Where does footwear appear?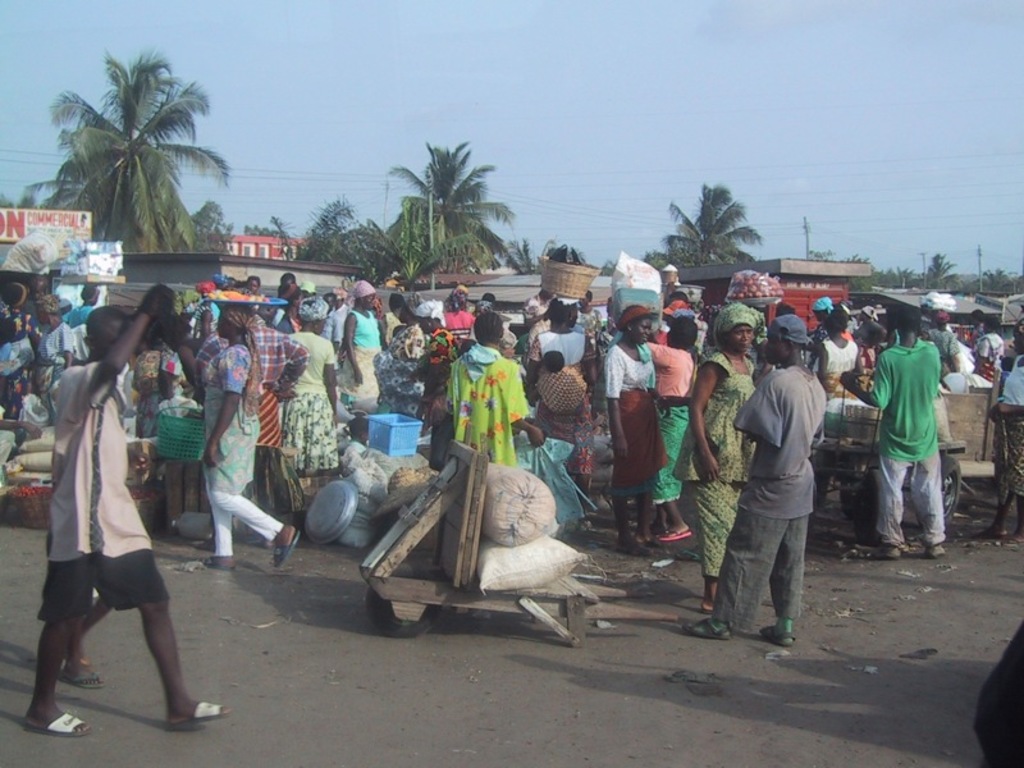
Appears at box(24, 709, 92, 739).
